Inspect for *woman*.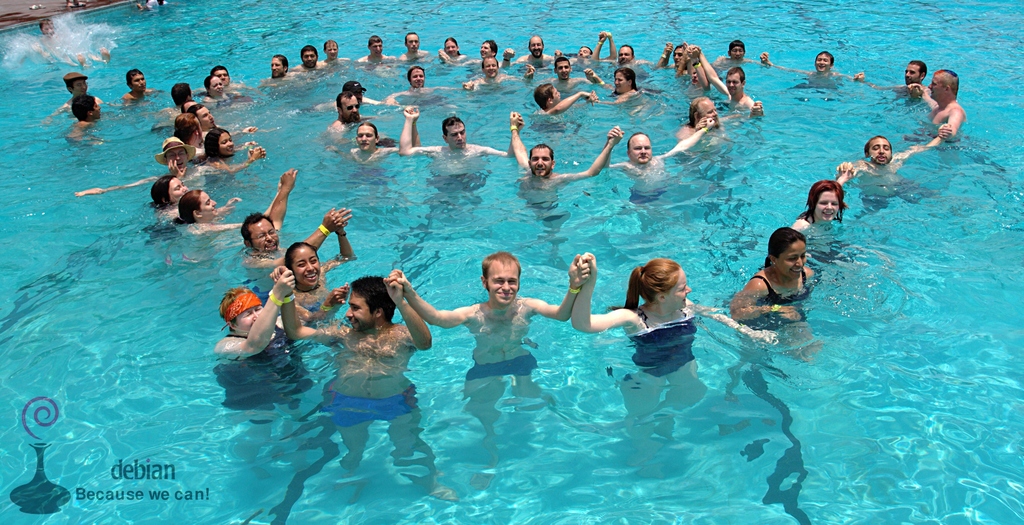
Inspection: 727, 224, 820, 348.
